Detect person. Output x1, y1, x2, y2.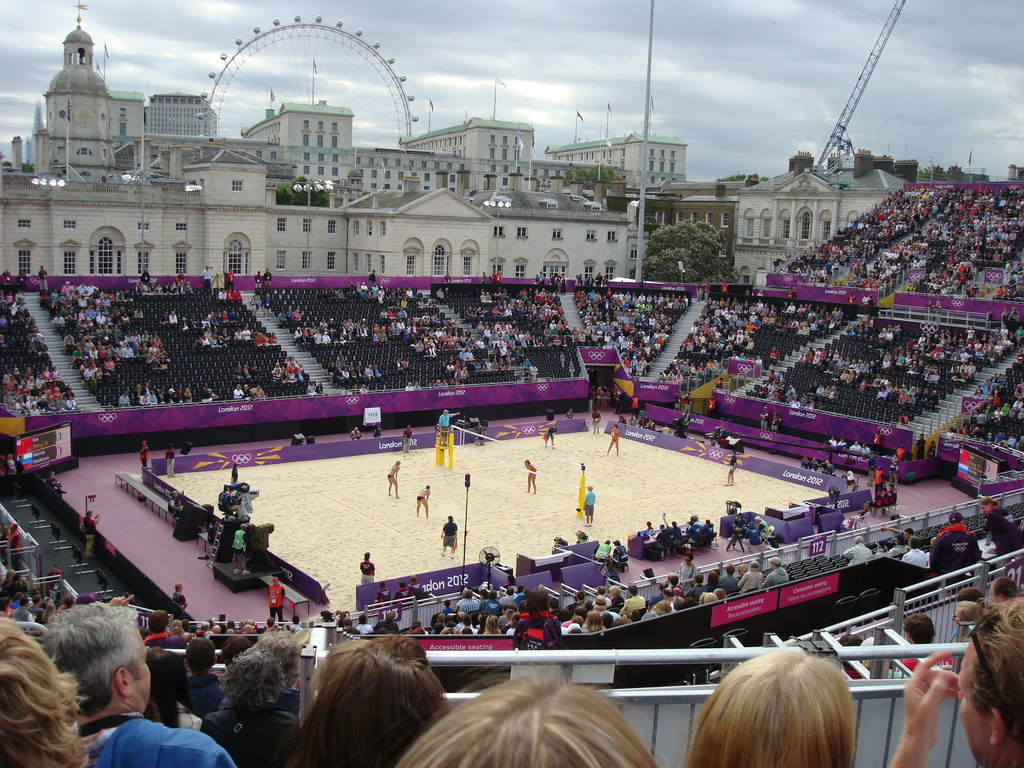
612, 540, 628, 562.
